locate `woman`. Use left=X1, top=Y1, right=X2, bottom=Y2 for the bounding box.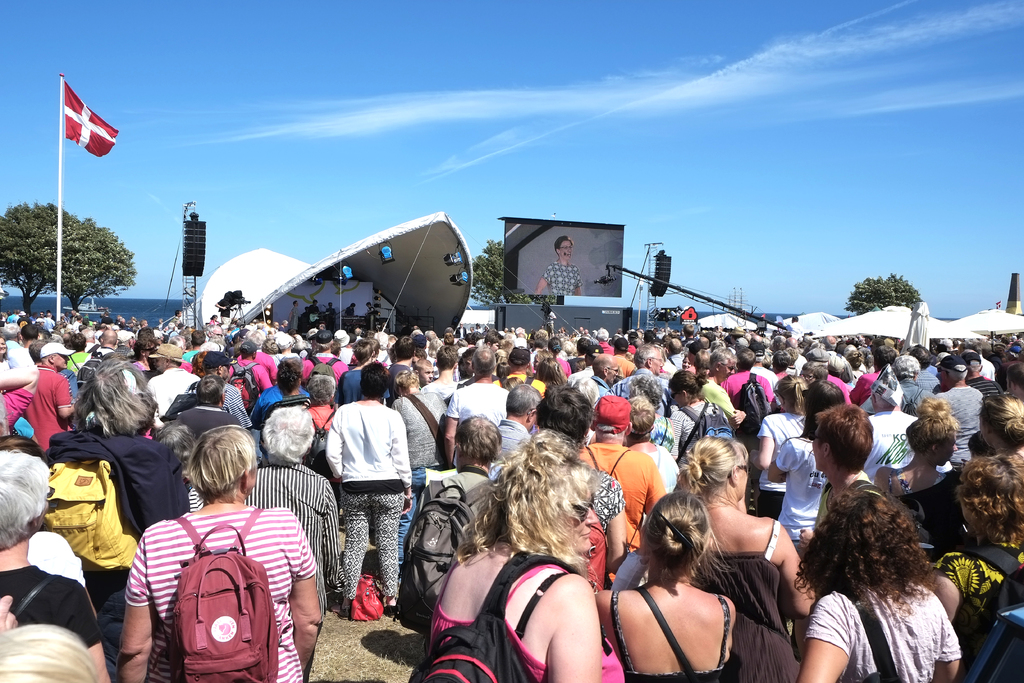
left=0, top=334, right=9, bottom=369.
